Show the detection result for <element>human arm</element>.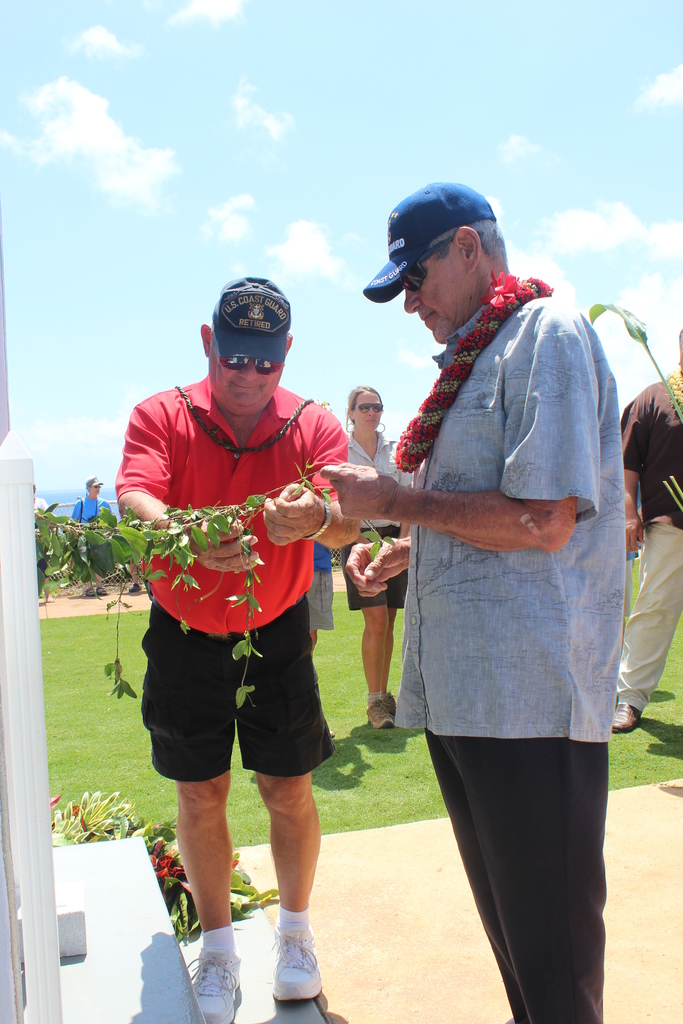
left=264, top=417, right=360, bottom=550.
